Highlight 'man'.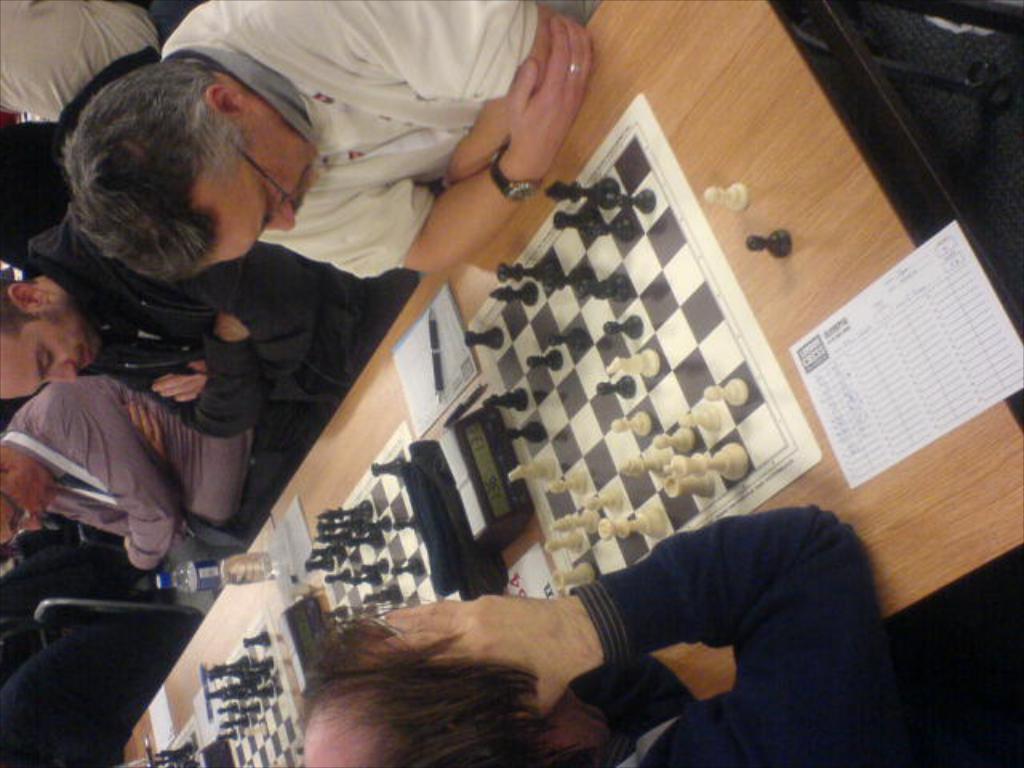
Highlighted region: [left=0, top=0, right=205, bottom=120].
